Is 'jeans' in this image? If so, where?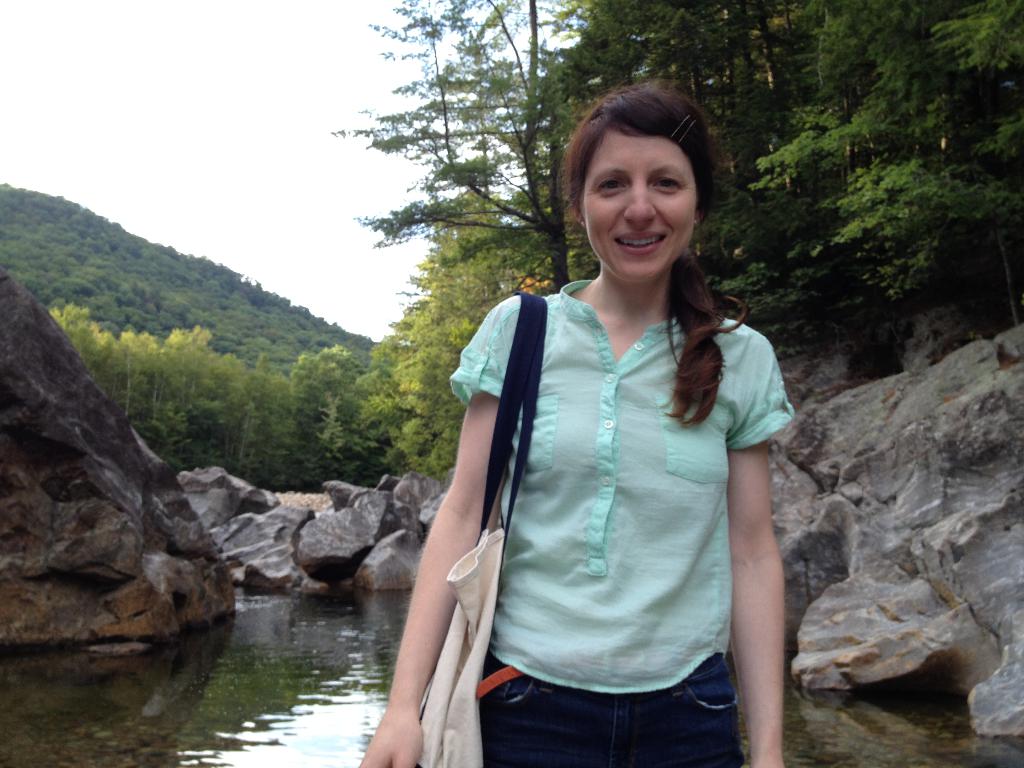
Yes, at region(477, 633, 760, 755).
